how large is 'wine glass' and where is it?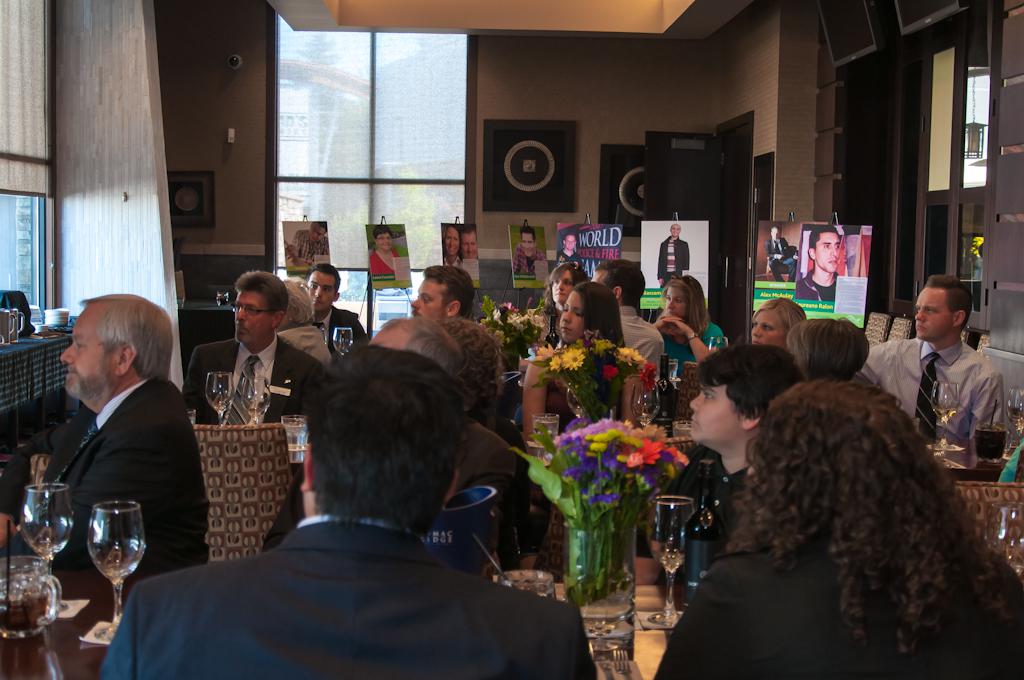
Bounding box: <region>672, 359, 678, 383</region>.
